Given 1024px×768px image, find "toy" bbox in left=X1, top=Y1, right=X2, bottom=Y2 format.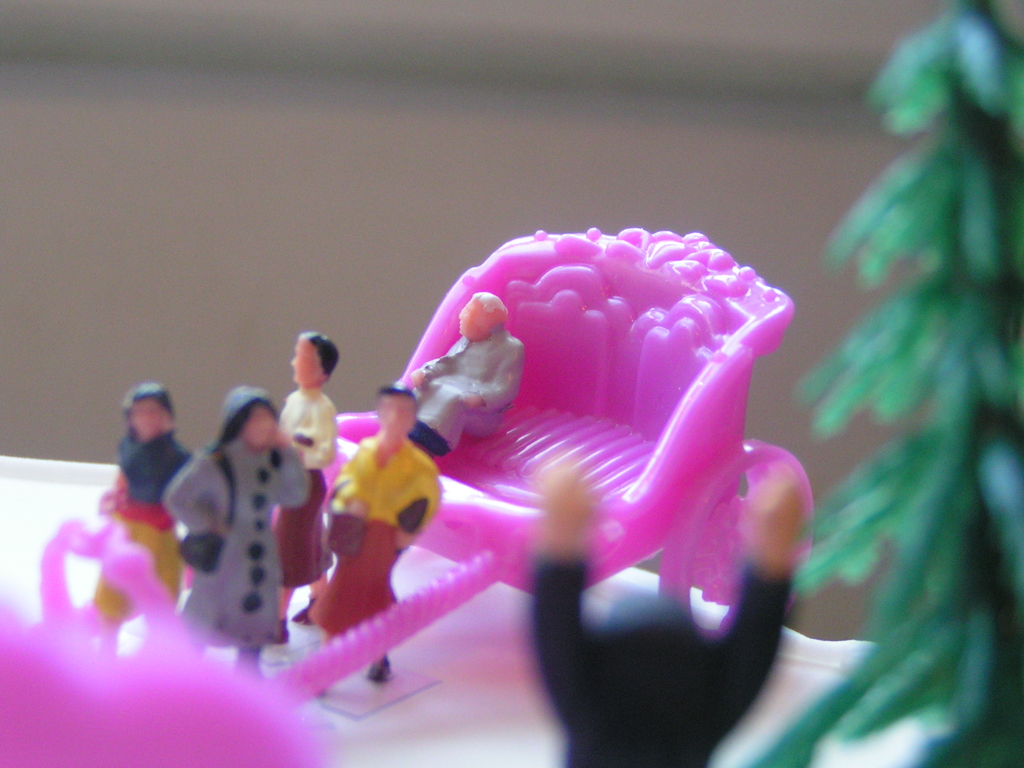
left=129, top=383, right=323, bottom=653.
